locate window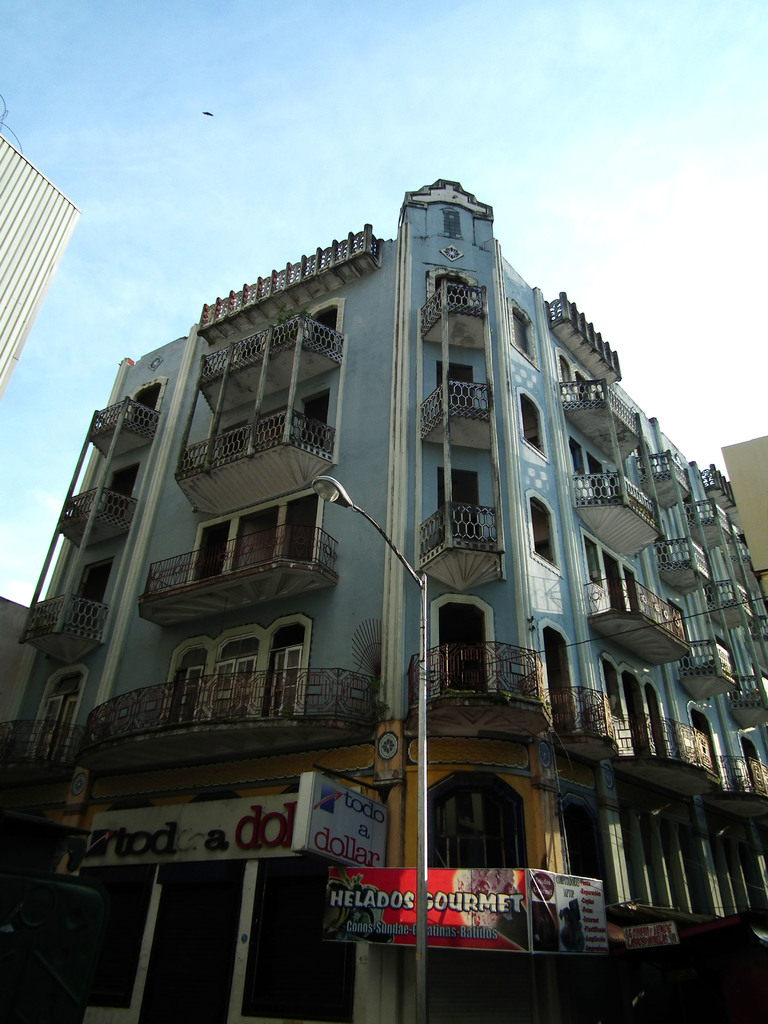
520, 385, 546, 457
